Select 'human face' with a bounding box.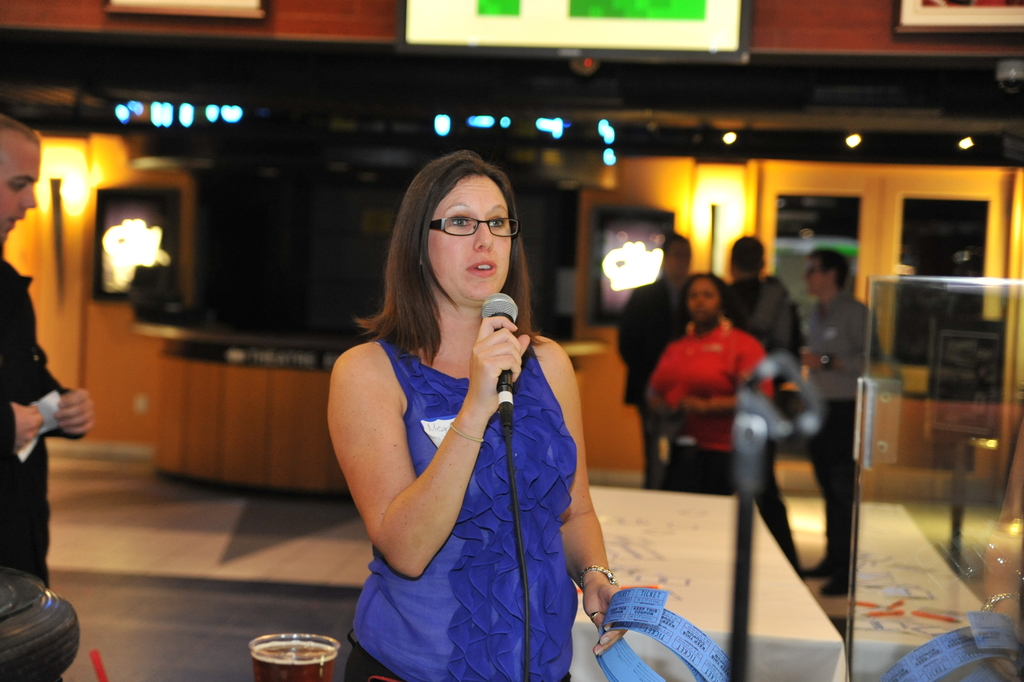
Rect(1, 141, 35, 237).
